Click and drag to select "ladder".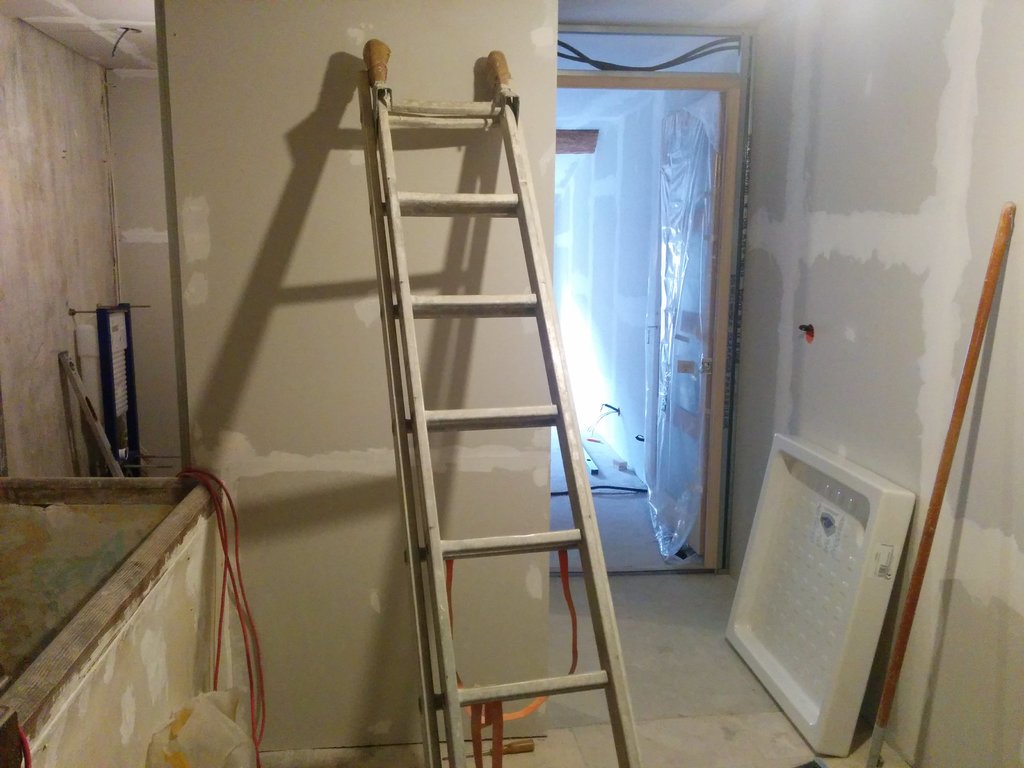
Selection: (361,35,643,767).
